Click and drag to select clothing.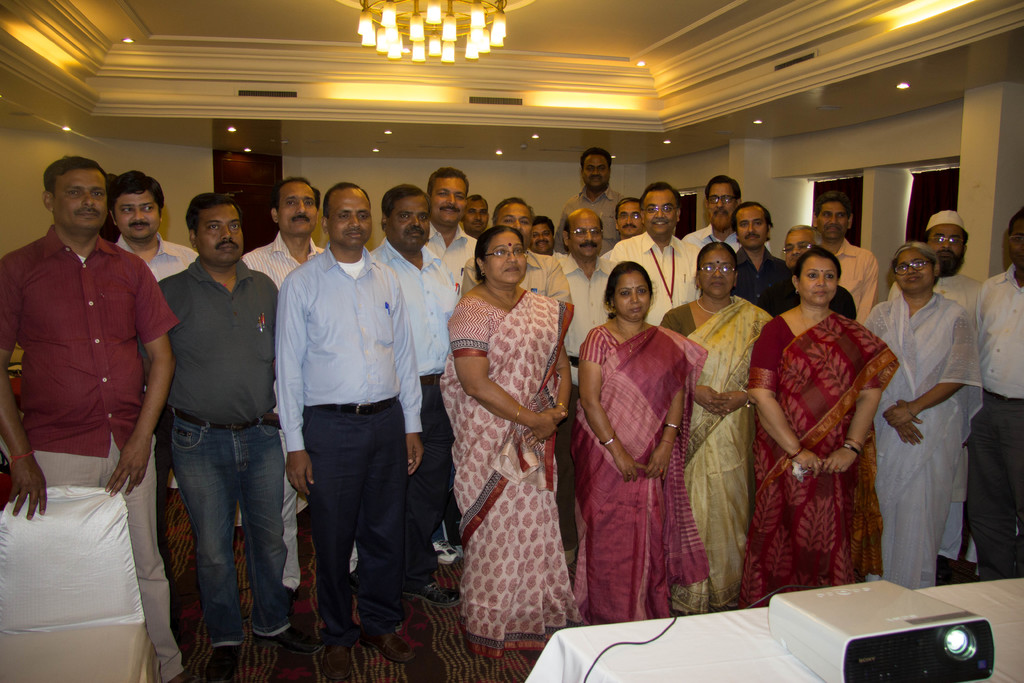
Selection: (left=0, top=231, right=187, bottom=682).
